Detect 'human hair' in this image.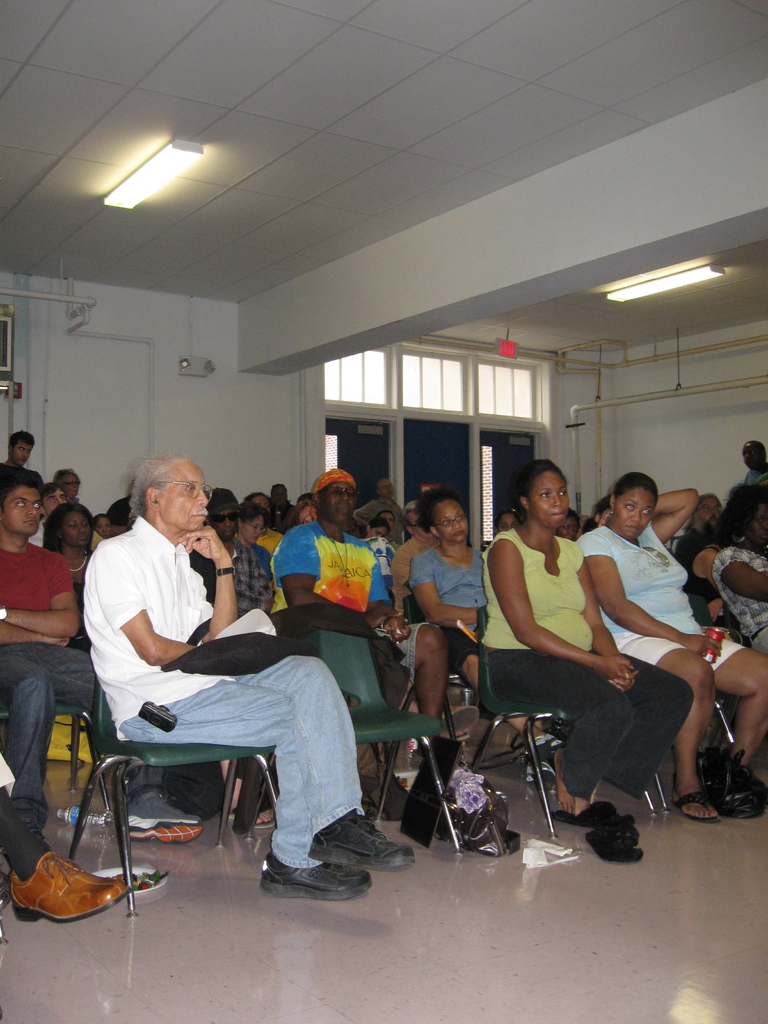
Detection: [x1=95, y1=513, x2=107, y2=525].
